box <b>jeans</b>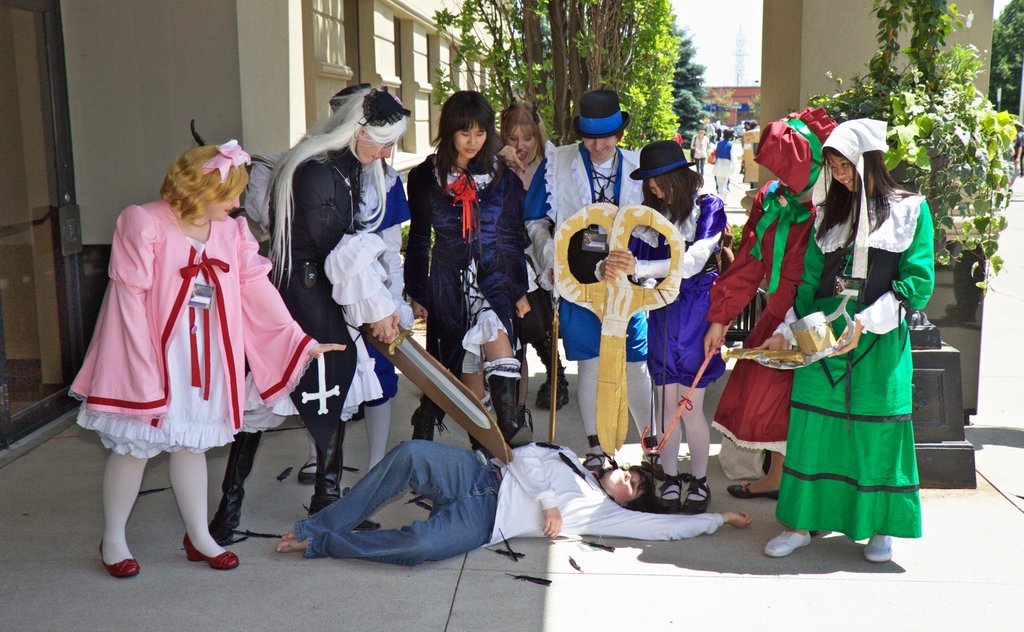
bbox=(268, 445, 492, 570)
